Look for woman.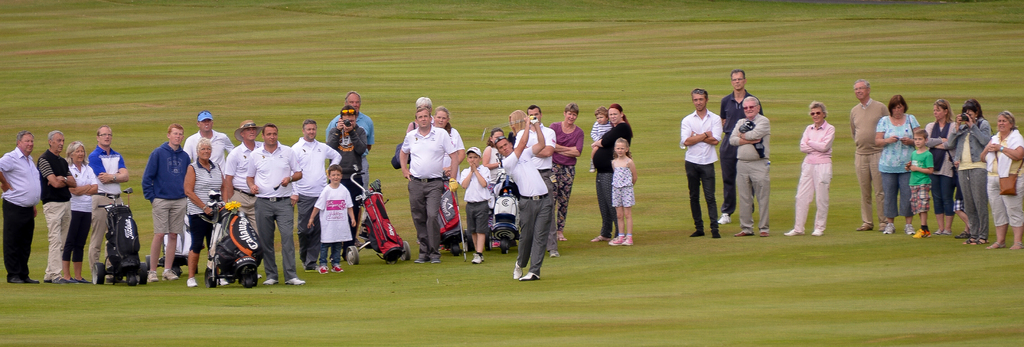
Found: {"left": 924, "top": 95, "right": 963, "bottom": 234}.
